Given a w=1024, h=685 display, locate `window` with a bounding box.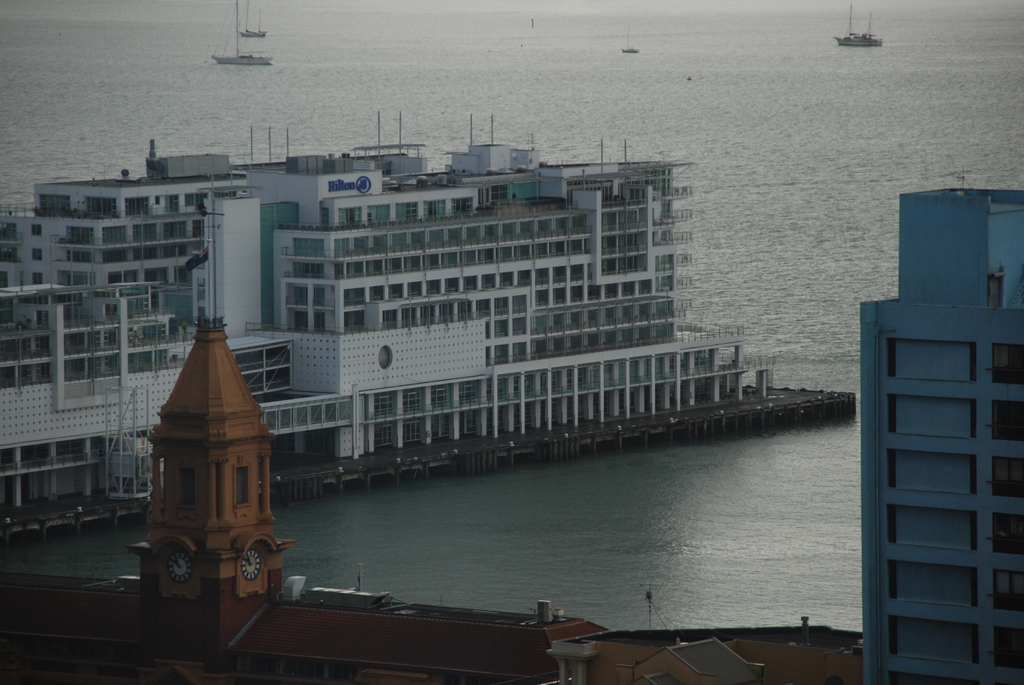
Located: 989/402/1023/441.
